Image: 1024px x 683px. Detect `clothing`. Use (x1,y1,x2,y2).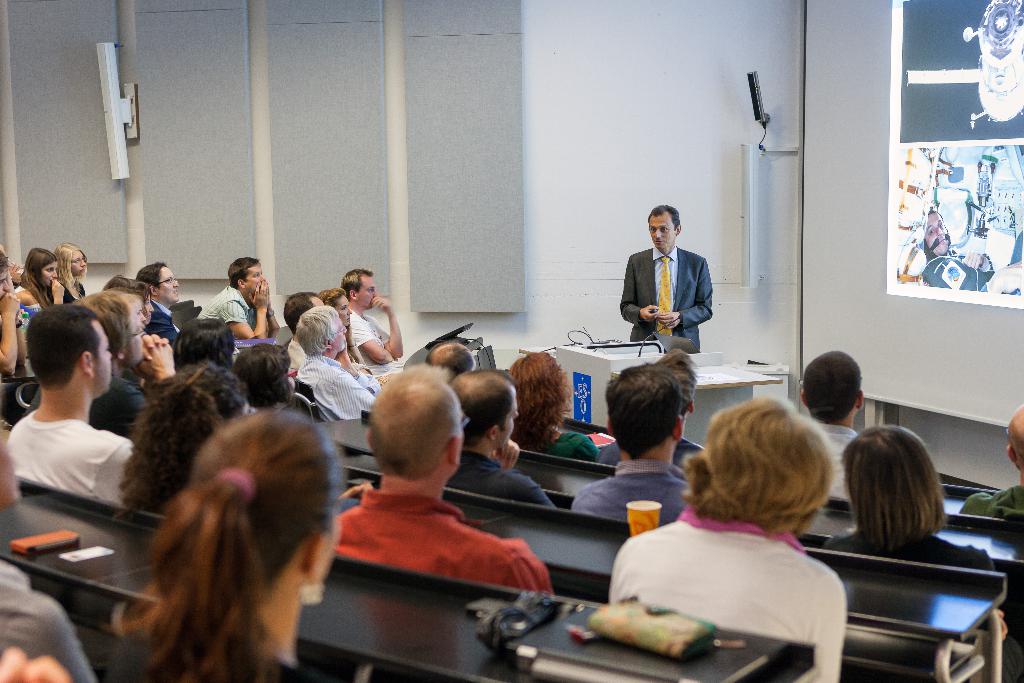
(199,286,259,346).
